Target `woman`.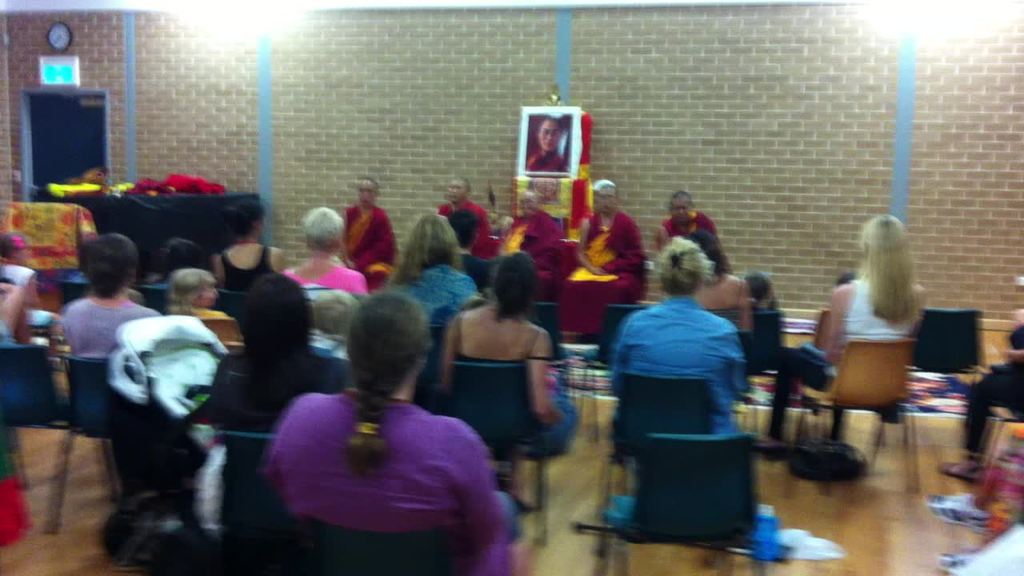
Target region: l=58, t=230, r=161, b=373.
